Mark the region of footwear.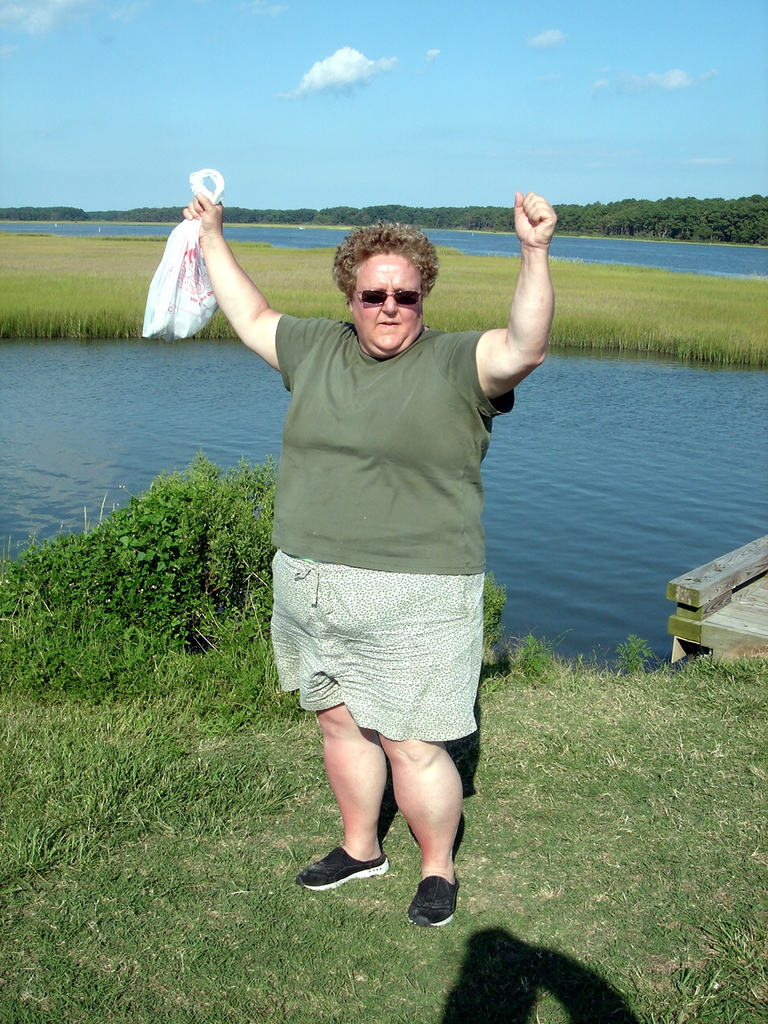
Region: l=303, t=834, r=394, b=903.
